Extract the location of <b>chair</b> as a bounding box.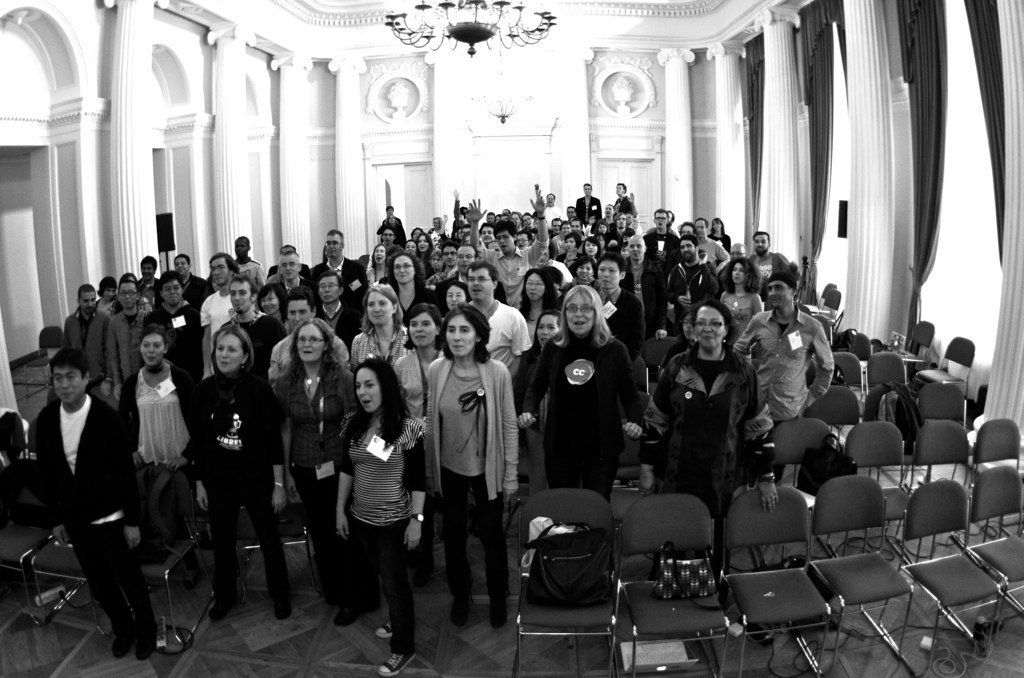
box(829, 354, 864, 405).
